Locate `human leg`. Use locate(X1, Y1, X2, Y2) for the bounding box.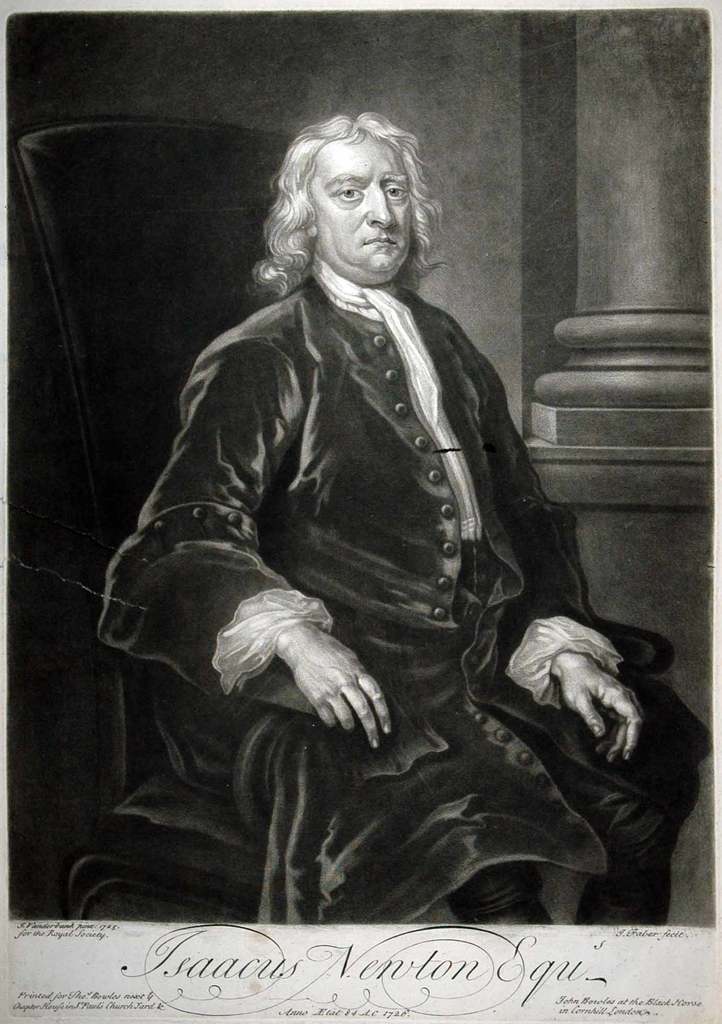
locate(488, 710, 682, 933).
